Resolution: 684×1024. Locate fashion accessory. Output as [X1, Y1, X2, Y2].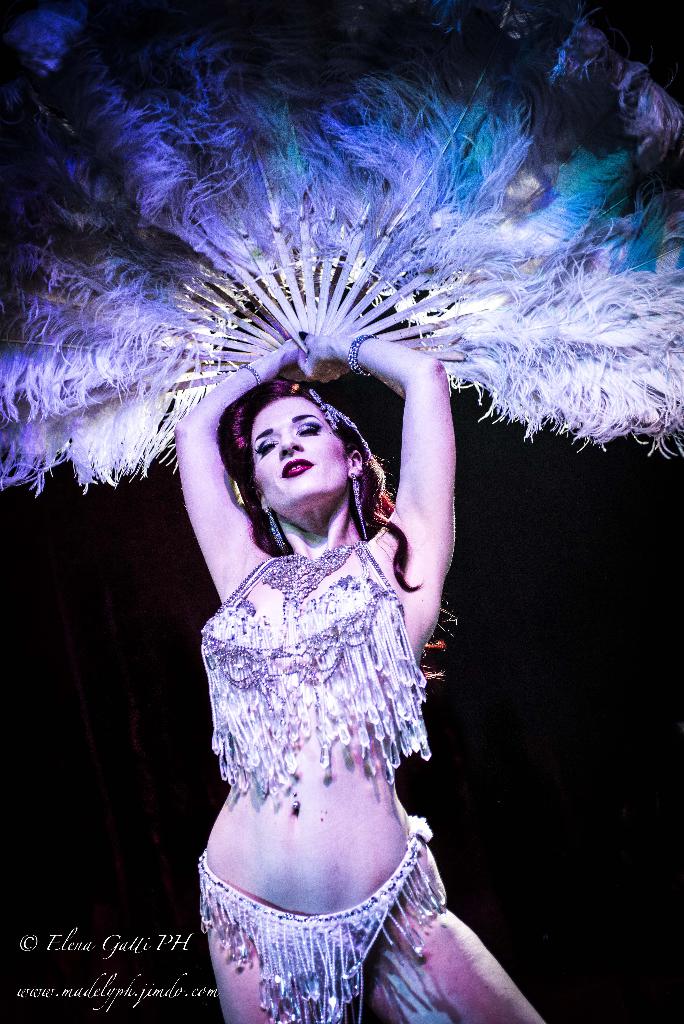
[292, 801, 299, 812].
